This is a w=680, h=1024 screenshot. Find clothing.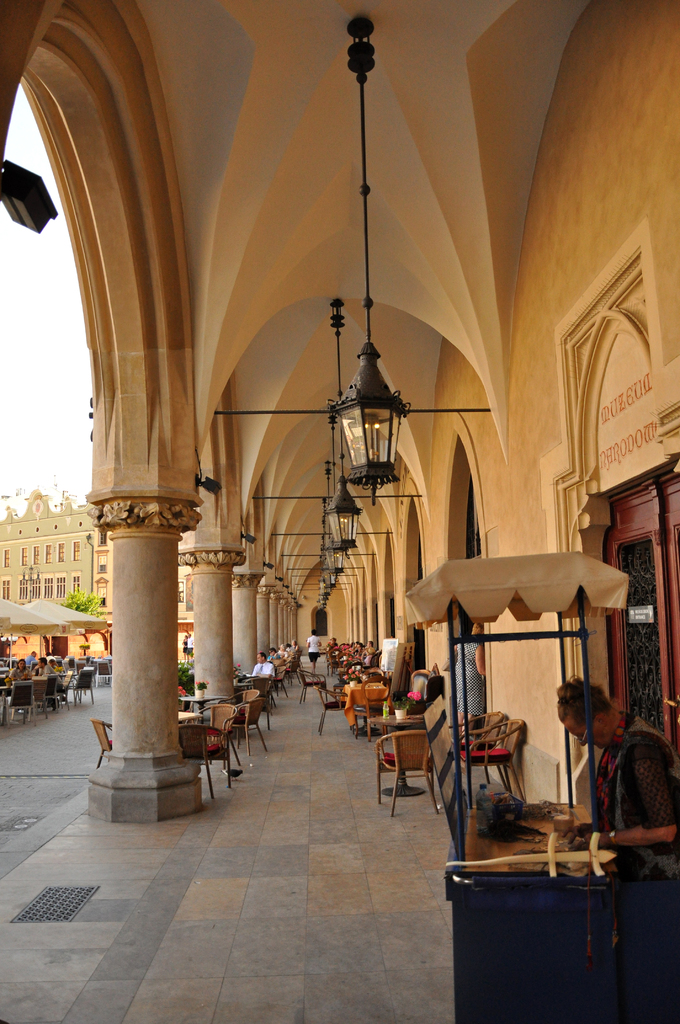
Bounding box: (left=256, top=655, right=280, bottom=687).
